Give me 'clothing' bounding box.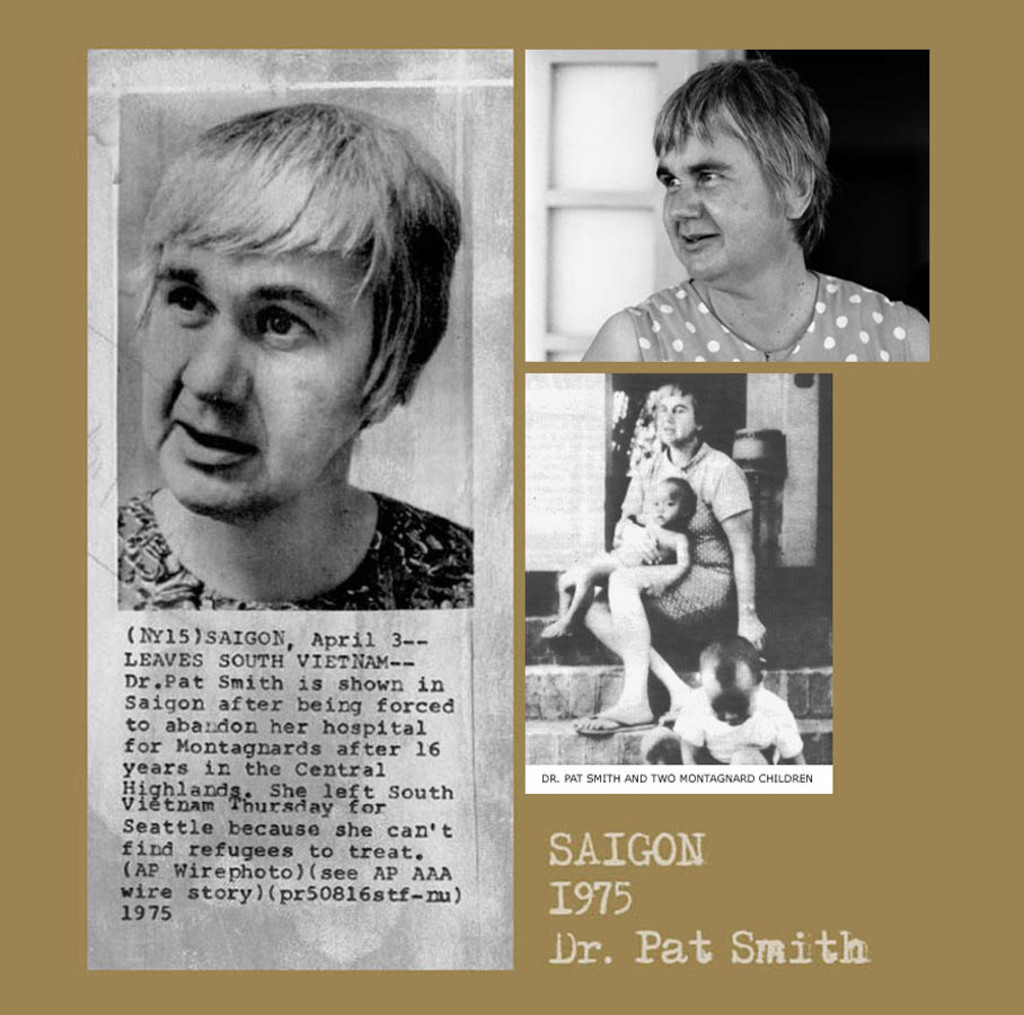
rect(604, 445, 748, 638).
